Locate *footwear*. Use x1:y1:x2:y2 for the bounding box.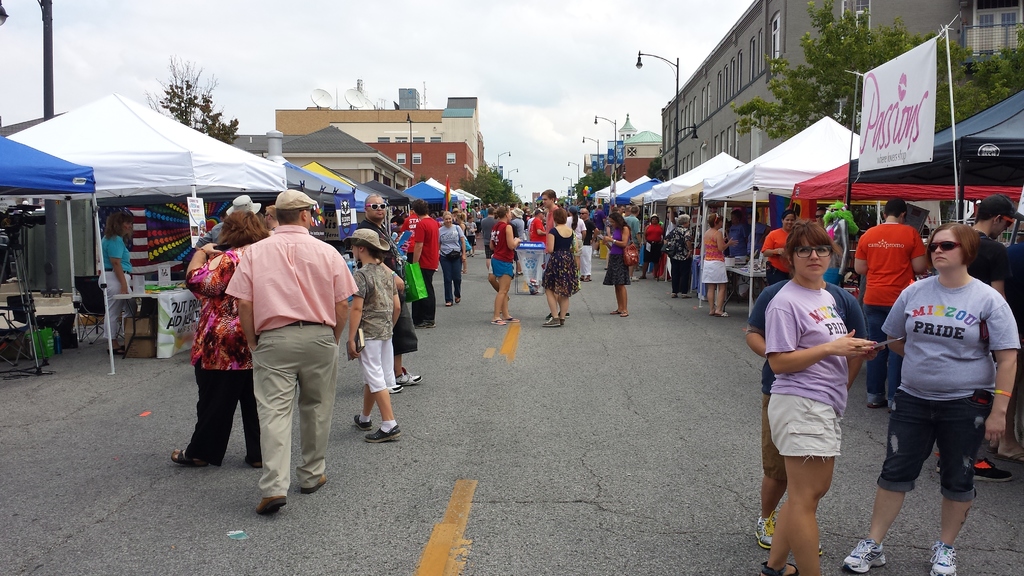
972:457:1014:482.
